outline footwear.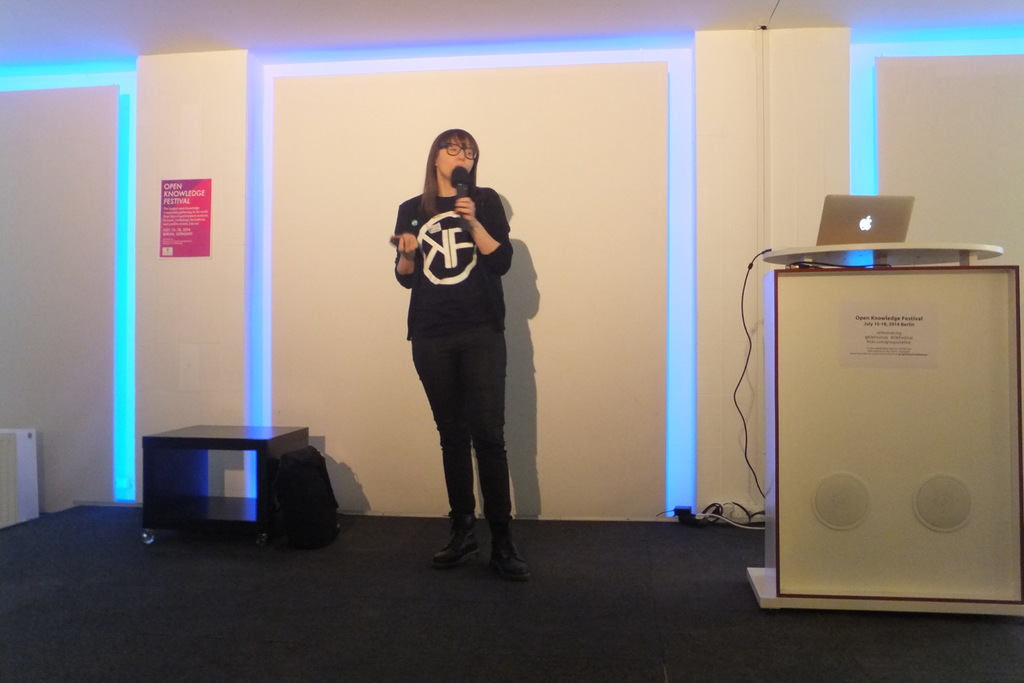
Outline: 443,508,517,584.
